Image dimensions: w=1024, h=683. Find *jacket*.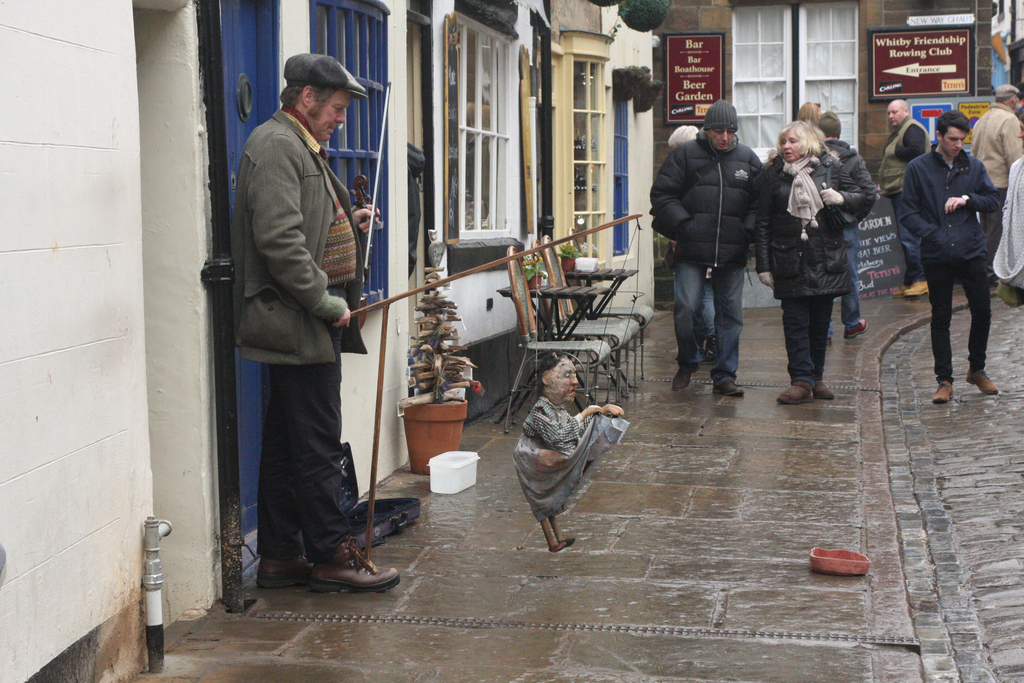
[left=970, top=104, right=1021, bottom=189].
